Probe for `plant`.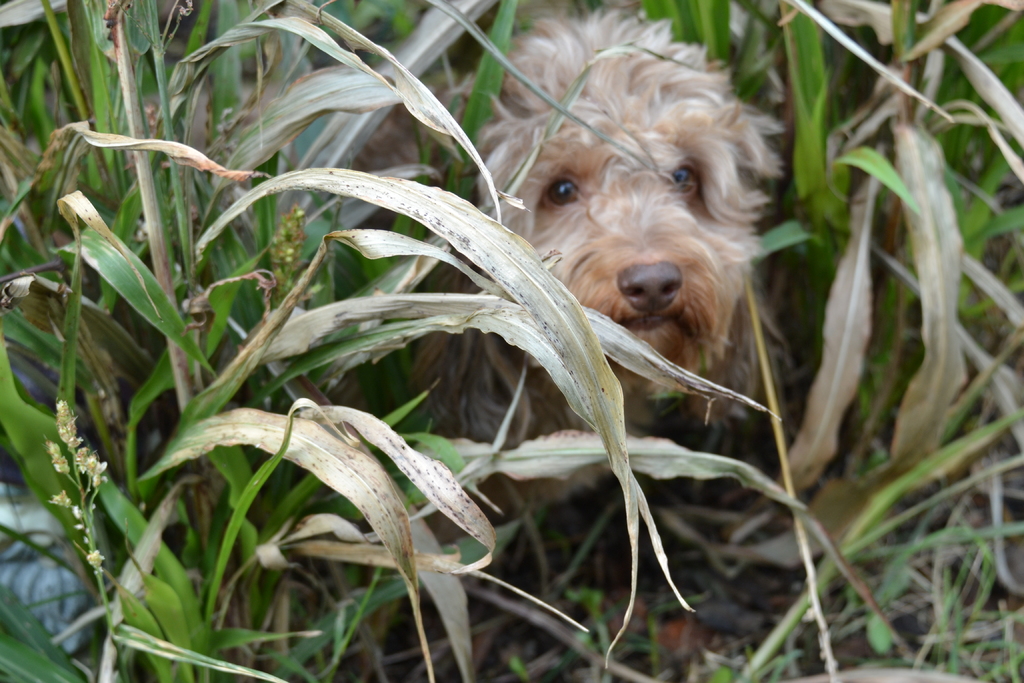
Probe result: <box>62,0,858,636</box>.
